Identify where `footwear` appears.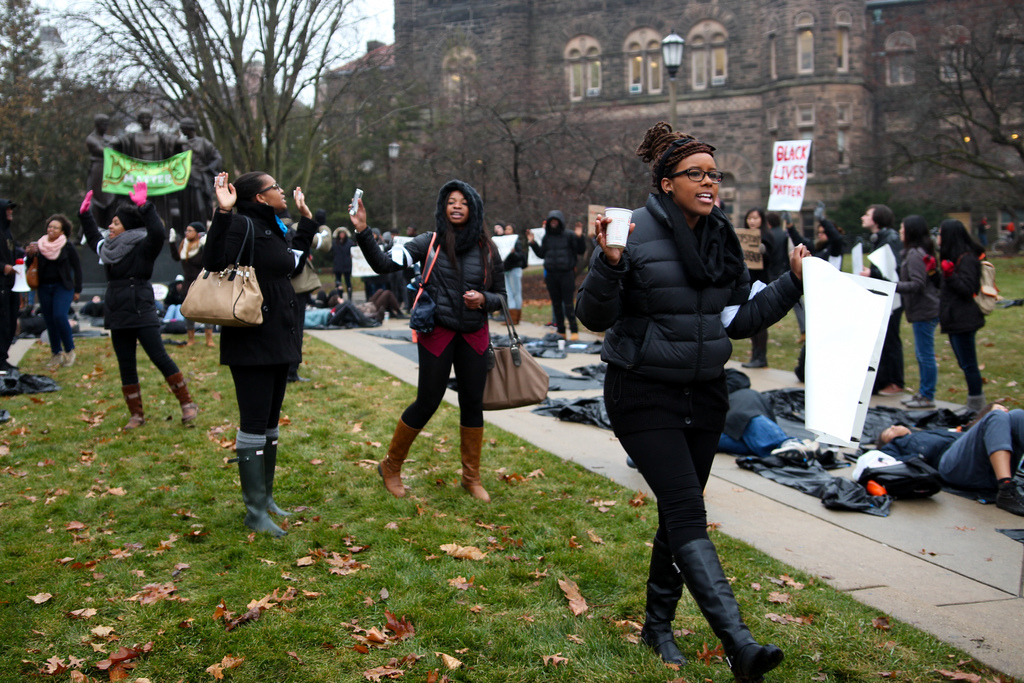
Appears at 570 332 579 340.
